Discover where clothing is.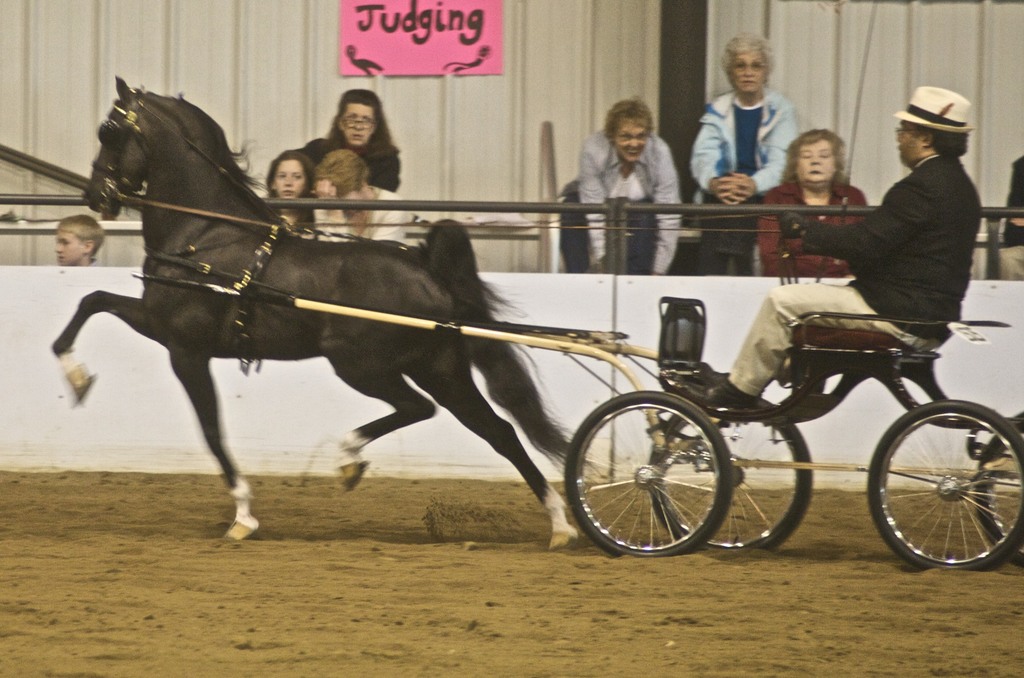
Discovered at x1=305 y1=135 x2=409 y2=190.
